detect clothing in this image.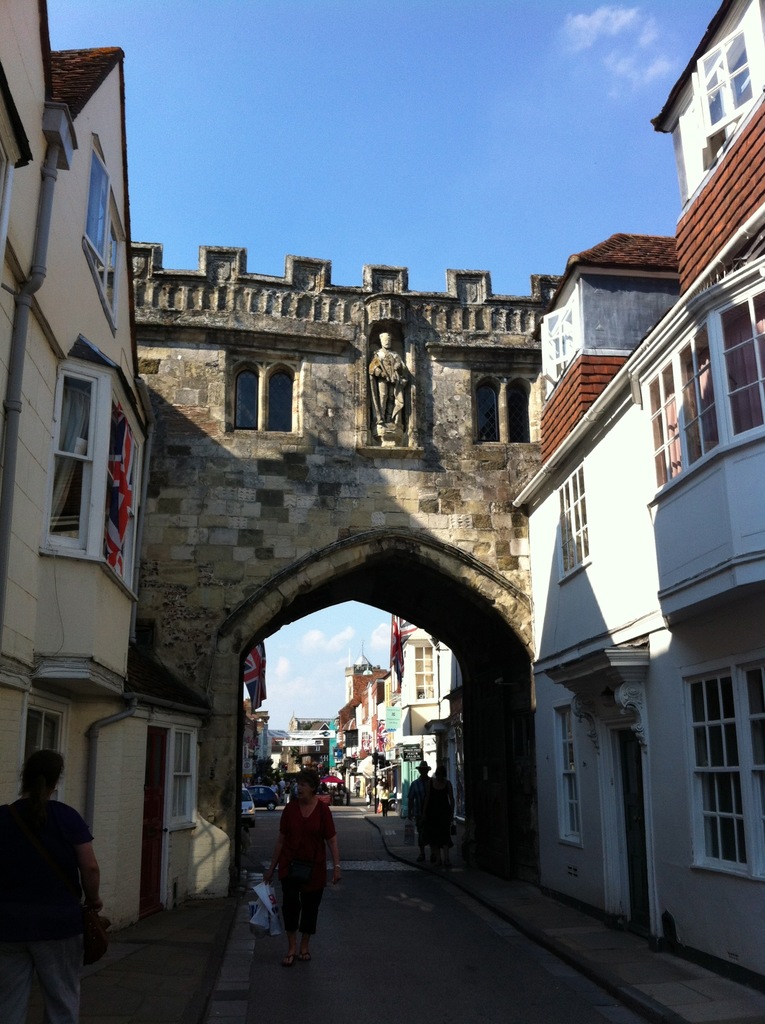
Detection: x1=279, y1=801, x2=323, y2=937.
